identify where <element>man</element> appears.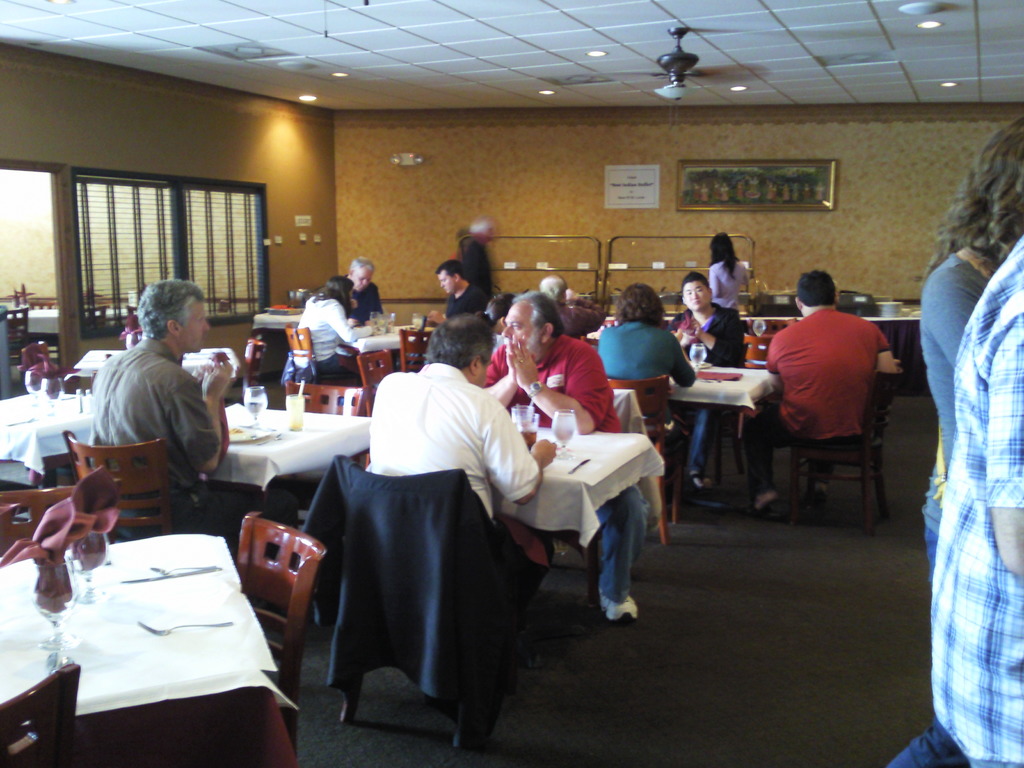
Appears at l=367, t=323, r=552, b=699.
